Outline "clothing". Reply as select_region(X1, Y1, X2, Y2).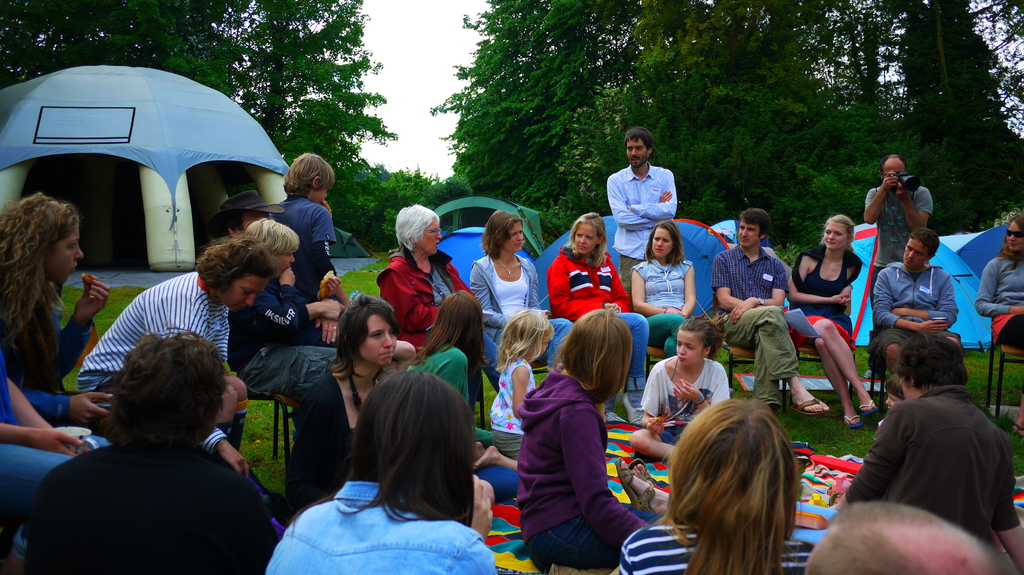
select_region(20, 435, 282, 574).
